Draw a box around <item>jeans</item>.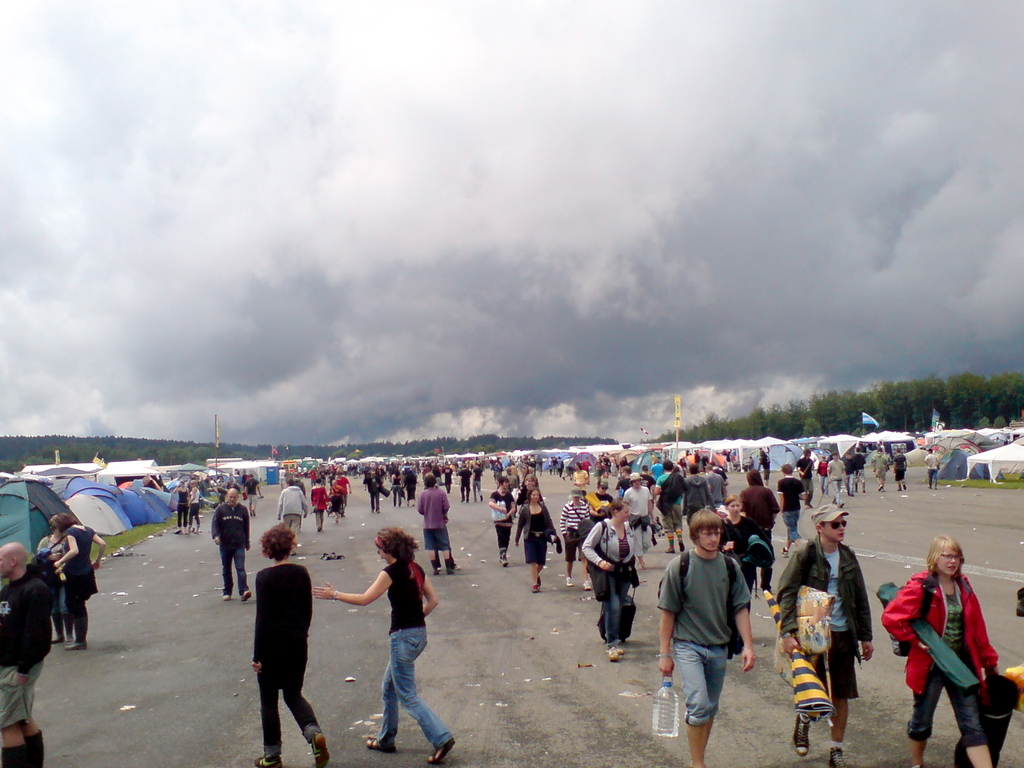
detection(362, 627, 434, 767).
